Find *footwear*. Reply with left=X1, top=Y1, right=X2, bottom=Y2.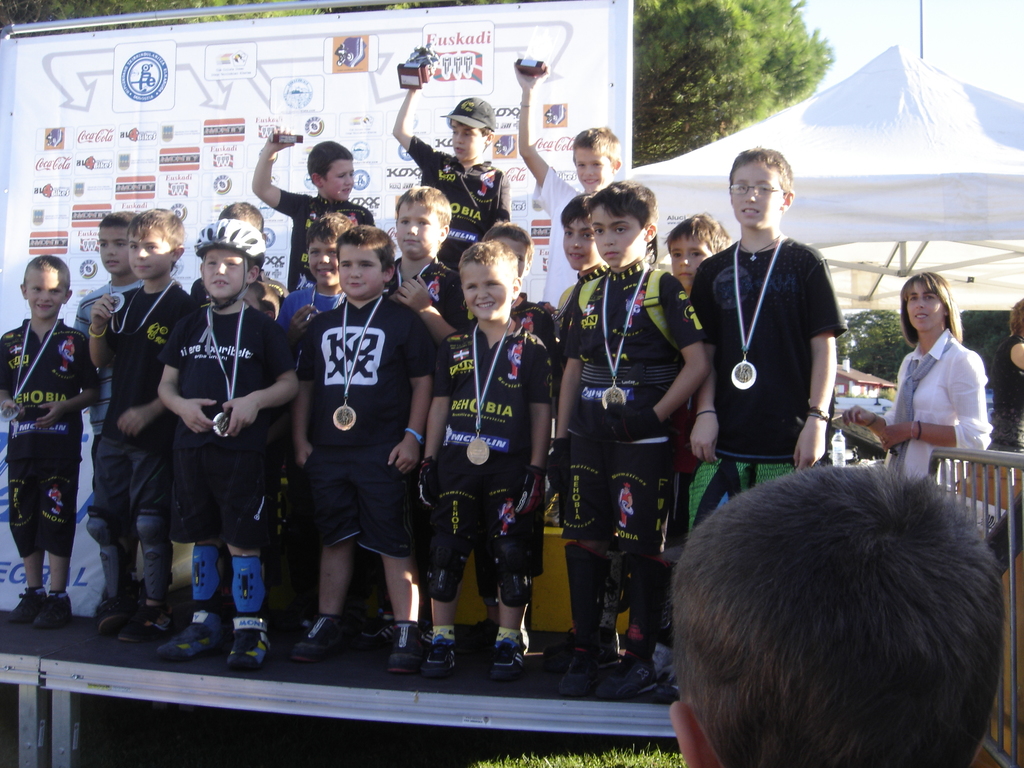
left=385, top=623, right=422, bottom=669.
